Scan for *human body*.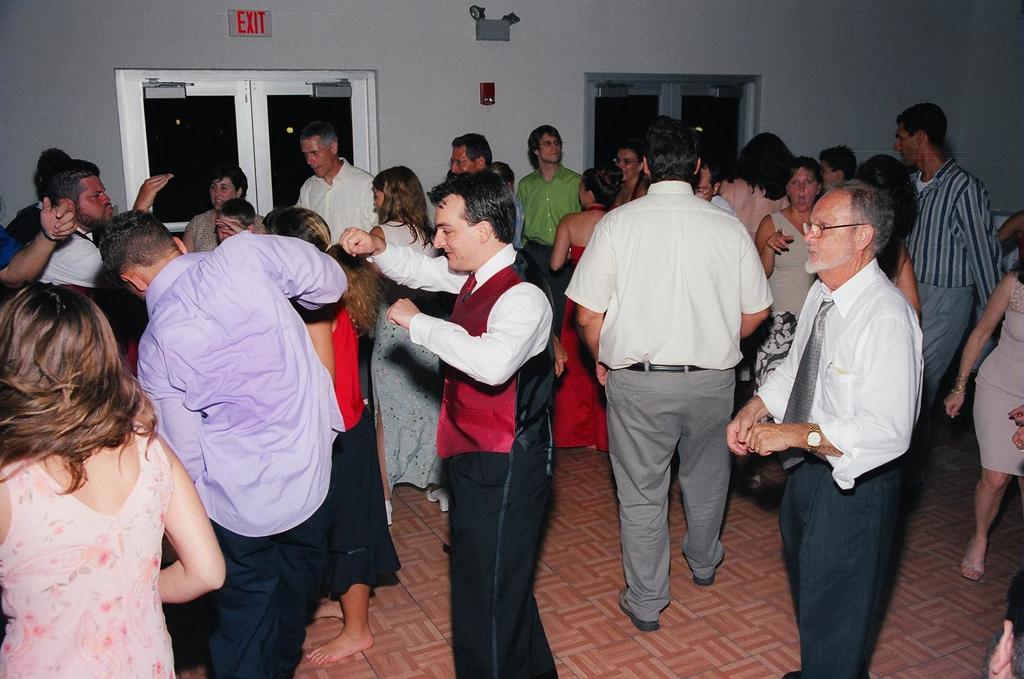
Scan result: x1=767, y1=148, x2=948, y2=641.
